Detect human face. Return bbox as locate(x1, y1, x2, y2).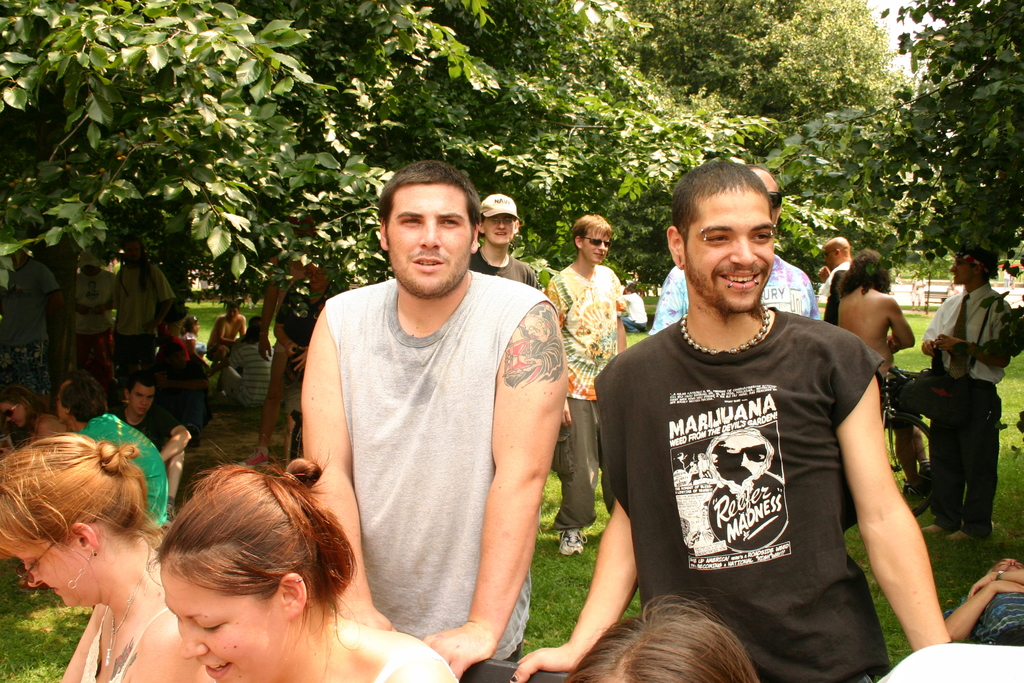
locate(227, 308, 241, 322).
